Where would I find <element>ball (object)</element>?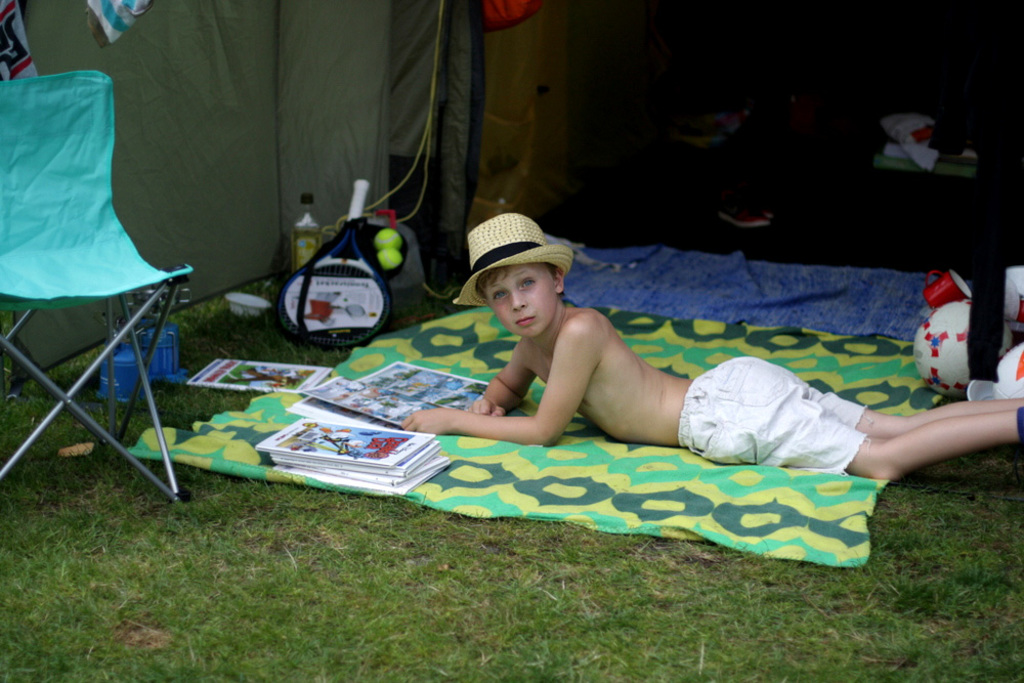
At box(375, 231, 401, 247).
